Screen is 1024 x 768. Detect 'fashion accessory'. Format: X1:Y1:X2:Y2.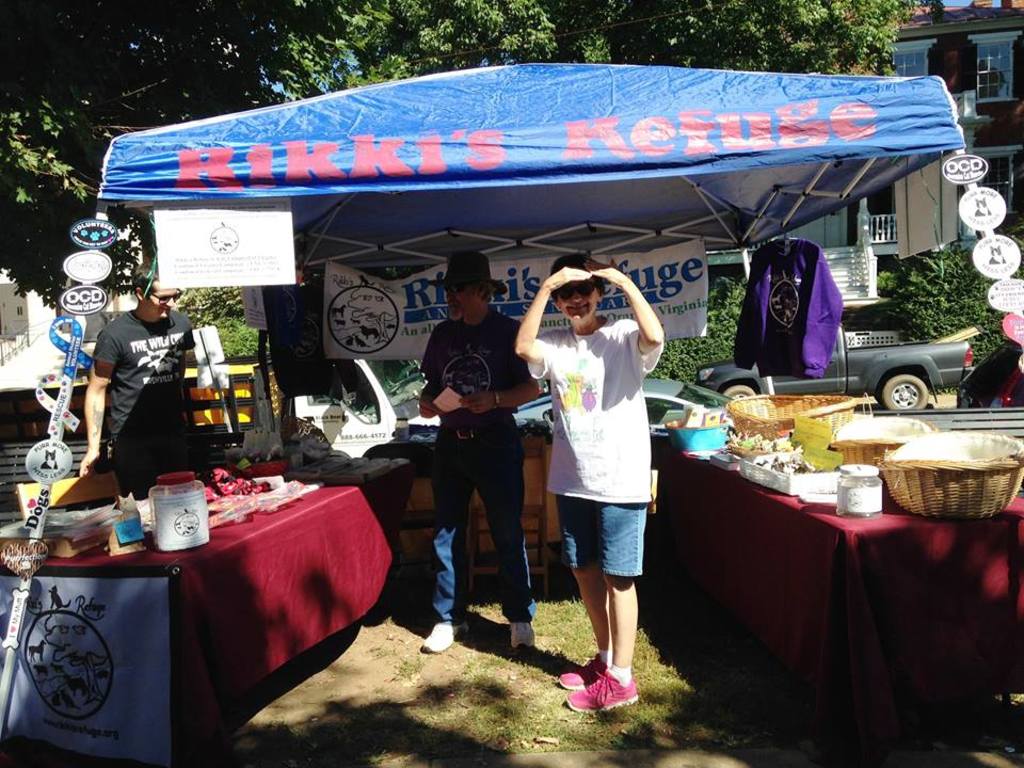
509:624:538:653.
